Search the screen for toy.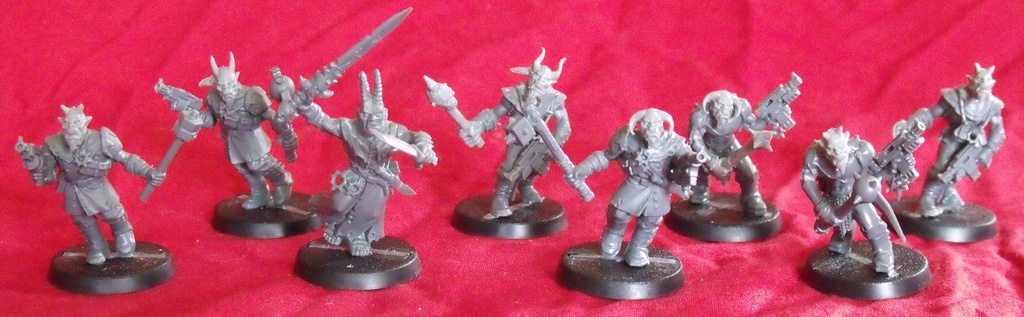
Found at (15,106,202,261).
